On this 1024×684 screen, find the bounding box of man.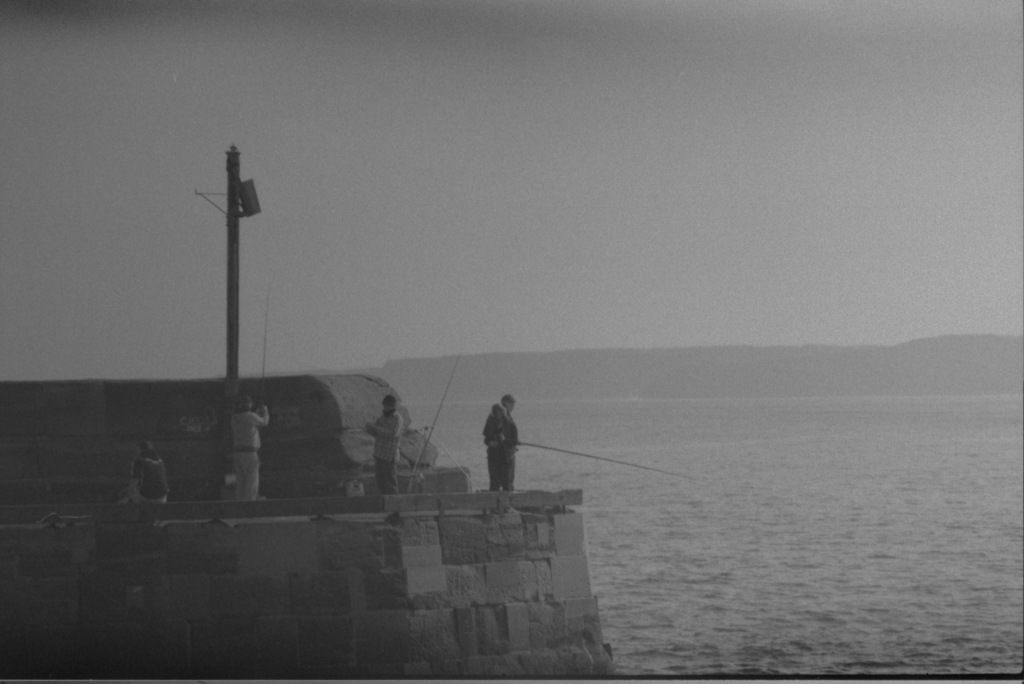
Bounding box: detection(478, 379, 519, 493).
